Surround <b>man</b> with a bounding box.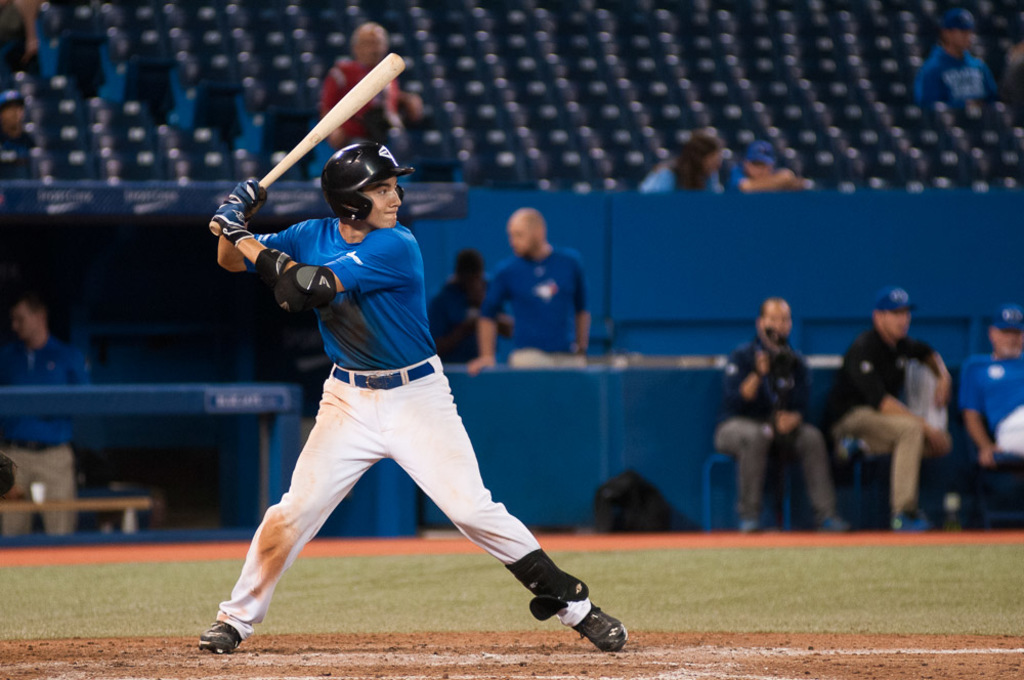
bbox=[709, 294, 844, 534].
